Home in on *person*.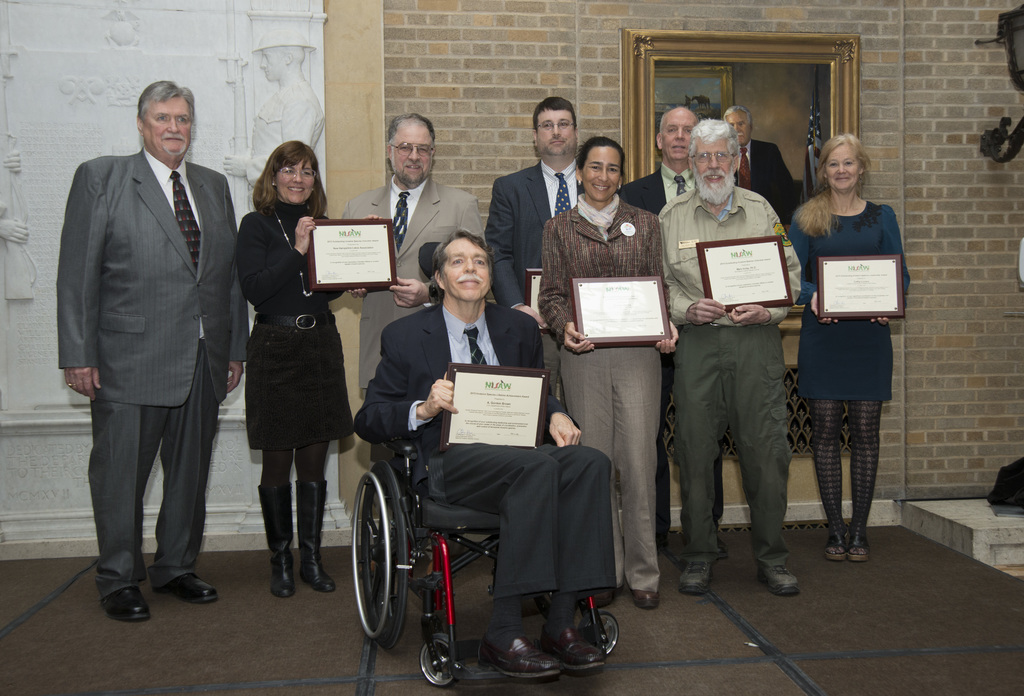
Homed in at (0,149,33,244).
